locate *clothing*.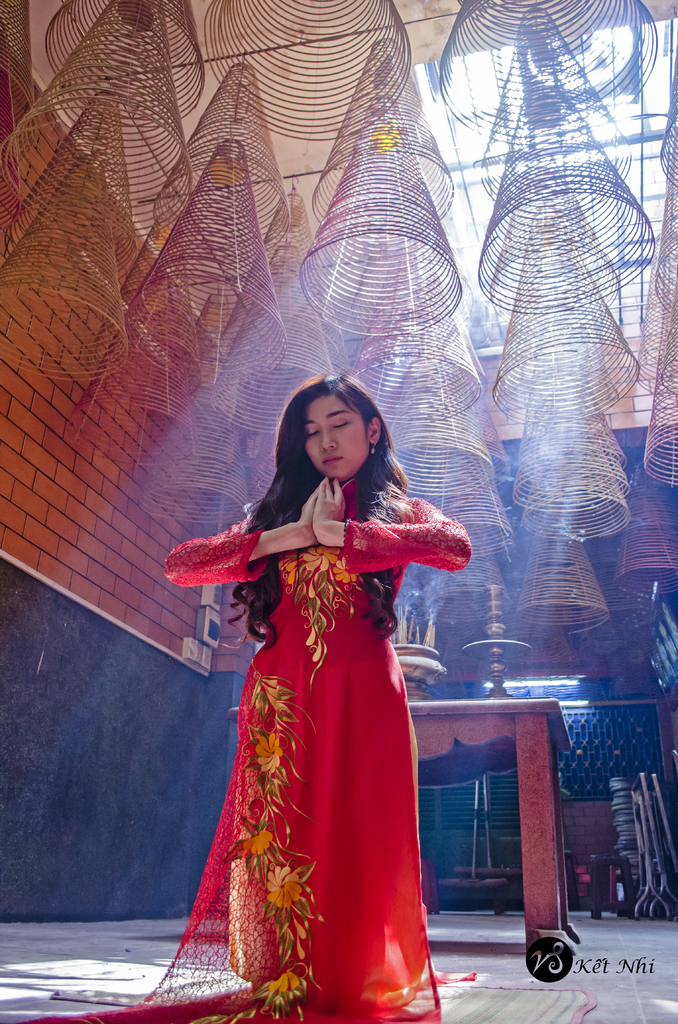
Bounding box: rect(174, 456, 443, 968).
